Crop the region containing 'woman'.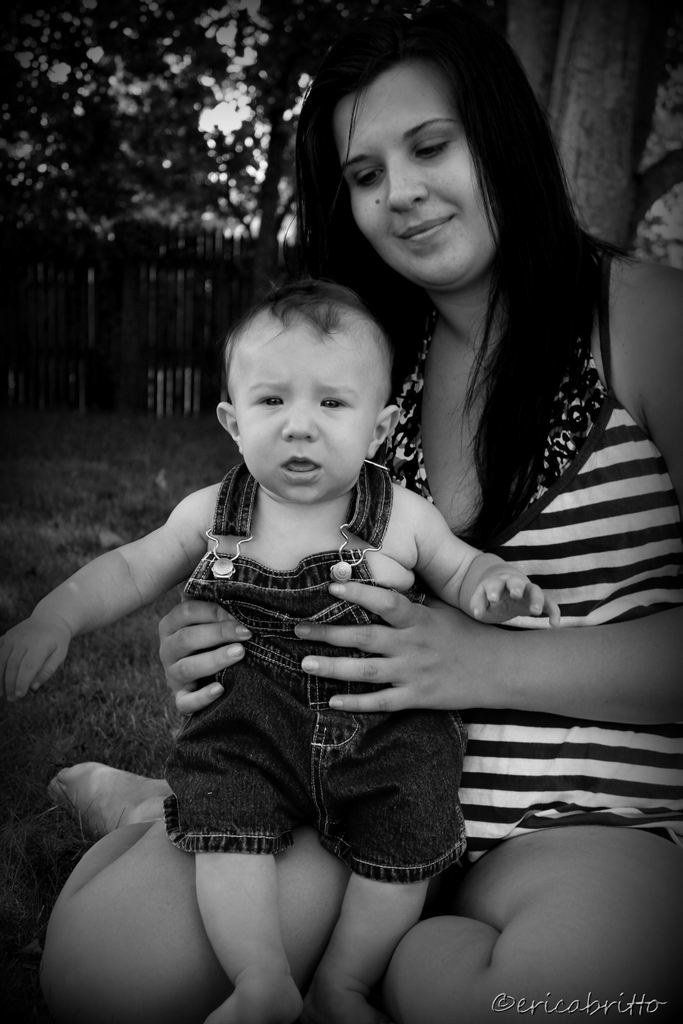
Crop region: locate(33, 1, 682, 1023).
